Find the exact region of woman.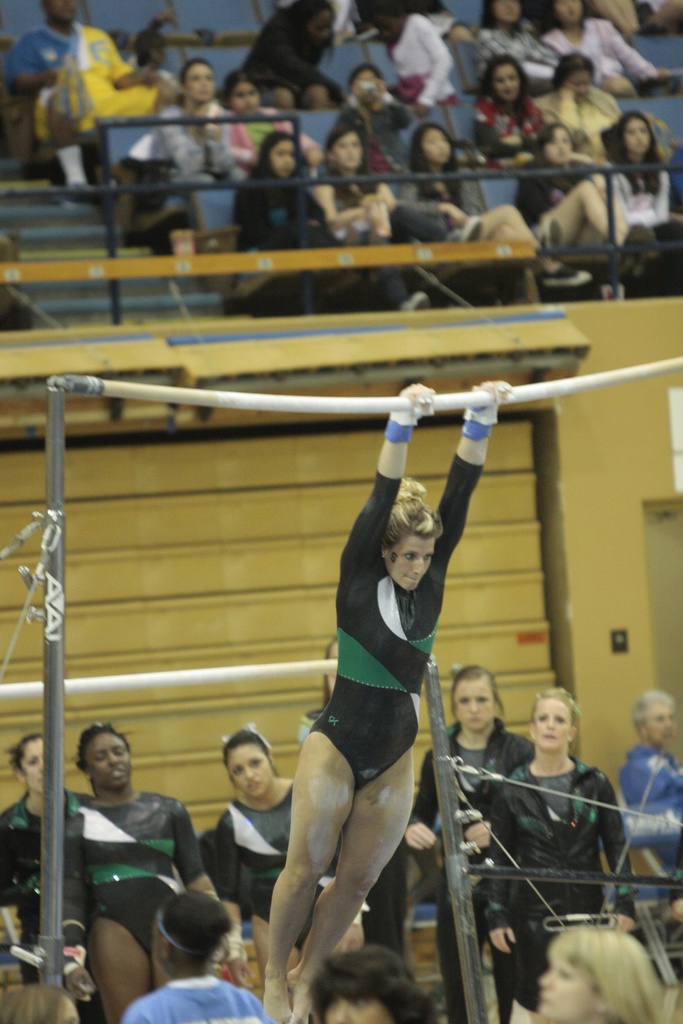
Exact region: 119,887,274,1023.
